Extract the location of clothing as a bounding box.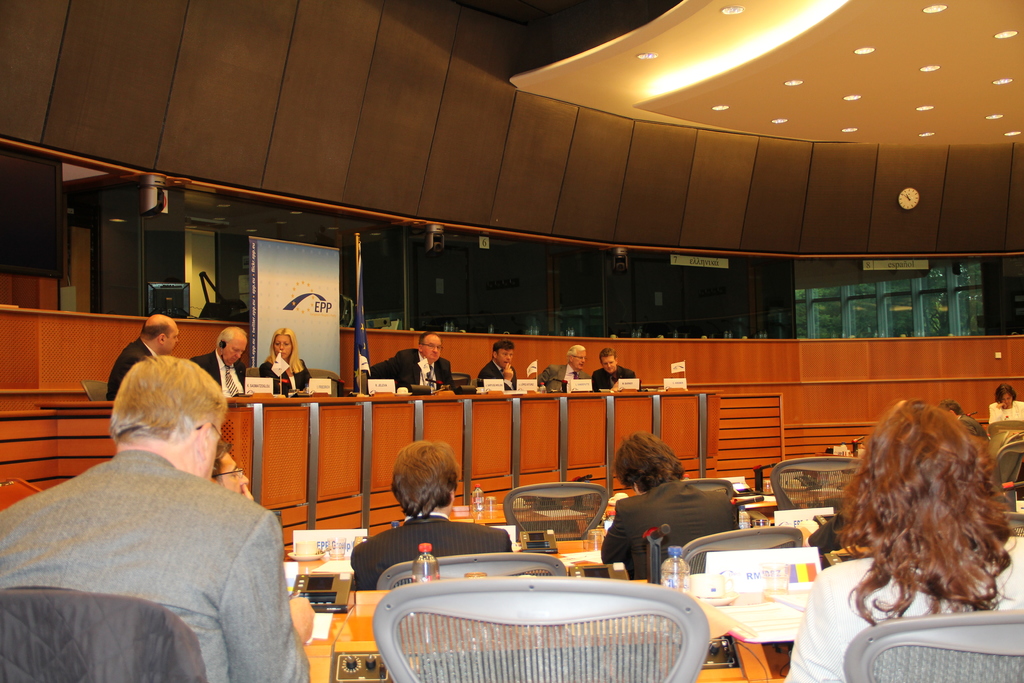
x1=367, y1=349, x2=454, y2=393.
